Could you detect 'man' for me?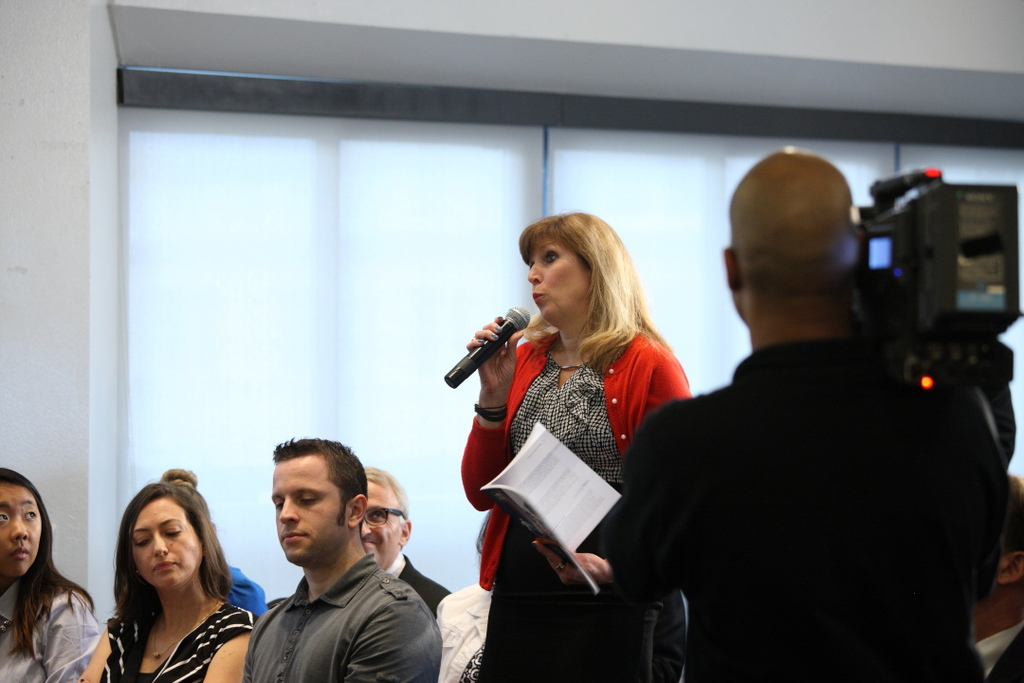
Detection result: [x1=967, y1=475, x2=1023, y2=682].
